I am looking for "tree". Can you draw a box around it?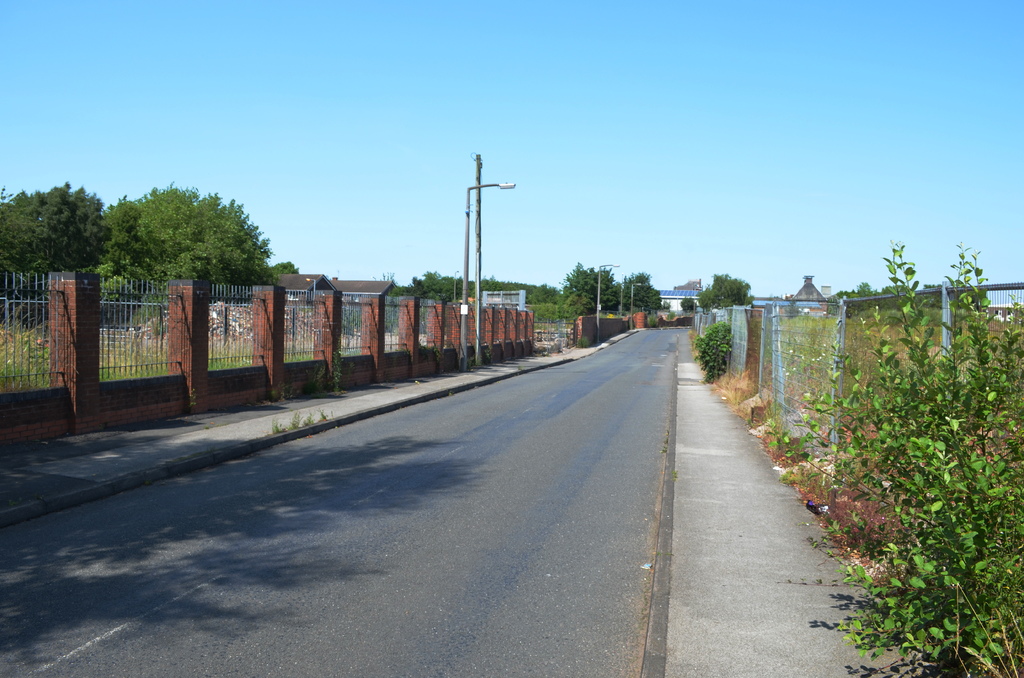
Sure, the bounding box is box(76, 181, 275, 294).
